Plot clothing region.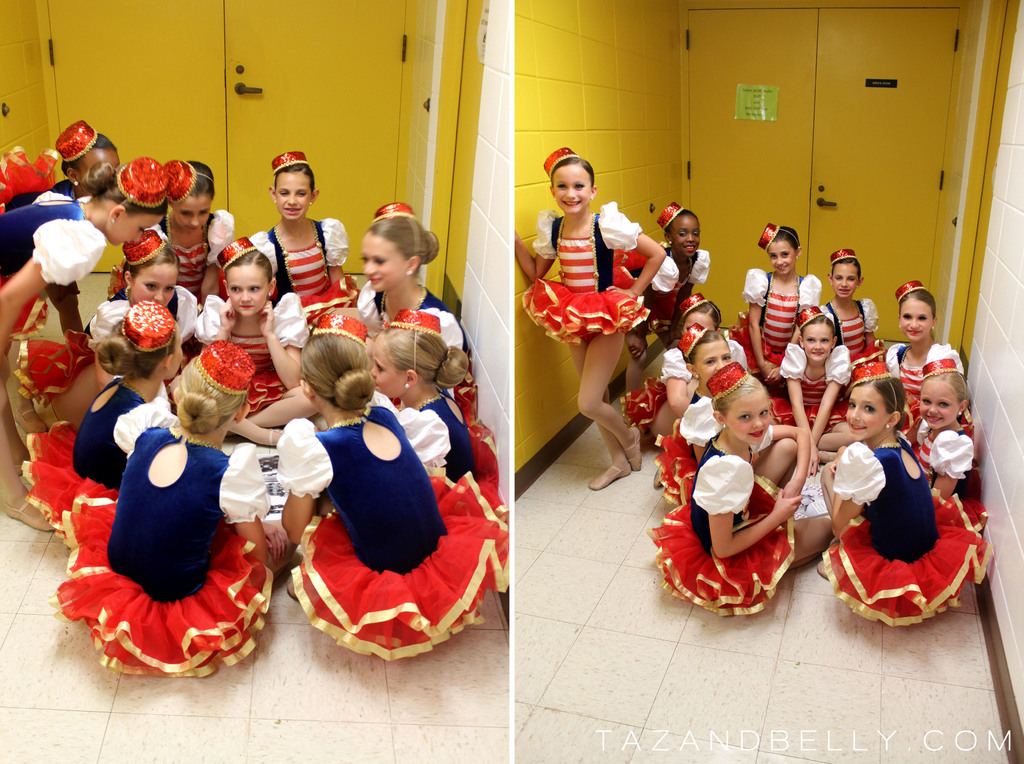
Plotted at 0:192:104:336.
